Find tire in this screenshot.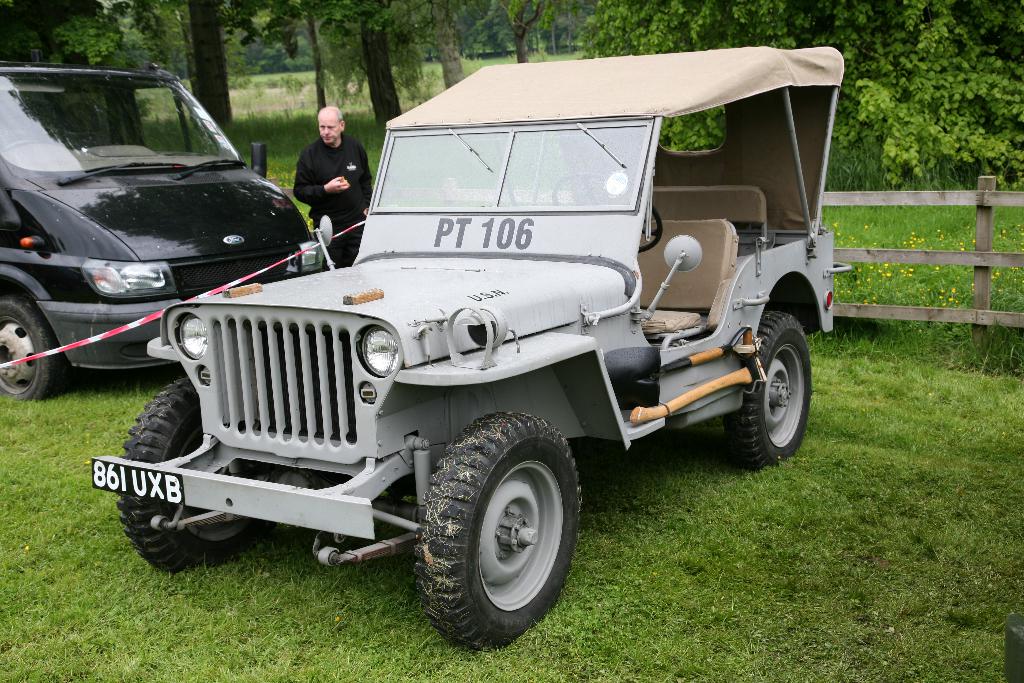
The bounding box for tire is region(116, 375, 296, 575).
